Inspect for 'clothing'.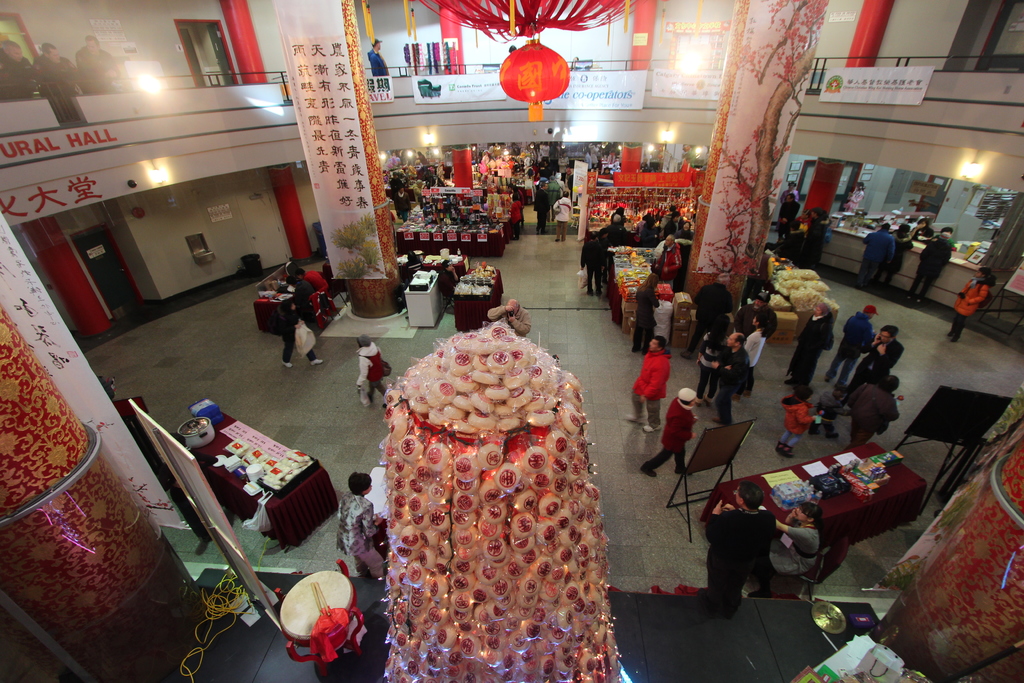
Inspection: pyautogui.locateOnScreen(591, 147, 598, 170).
